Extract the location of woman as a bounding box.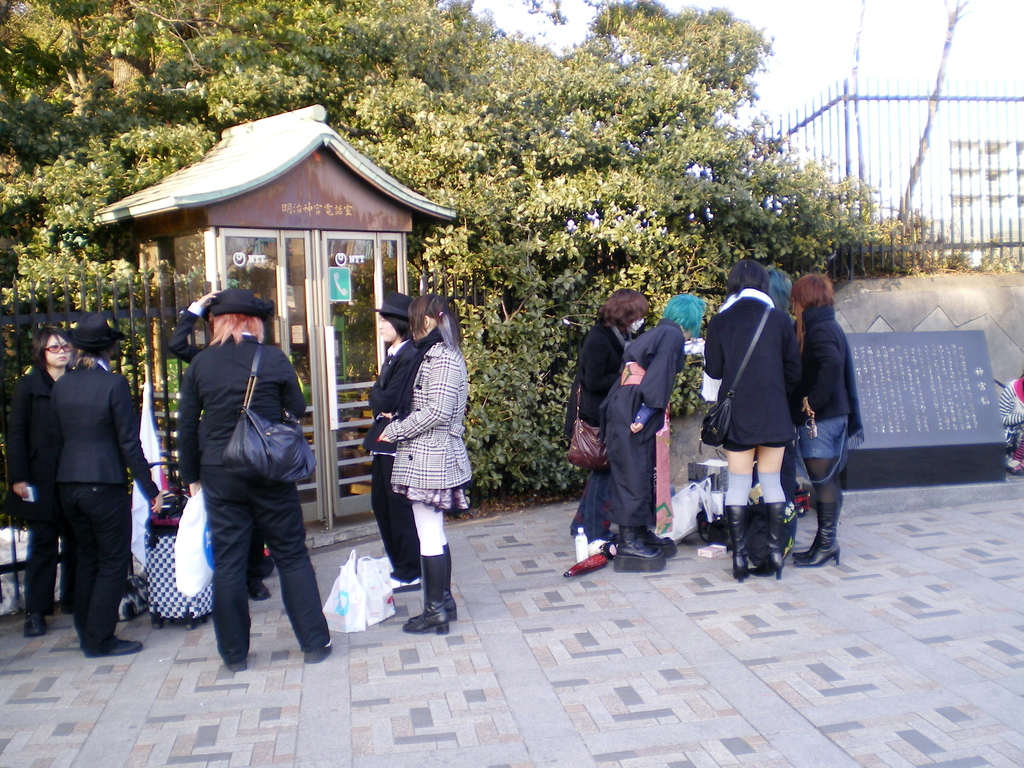
left=6, top=326, right=76, bottom=637.
